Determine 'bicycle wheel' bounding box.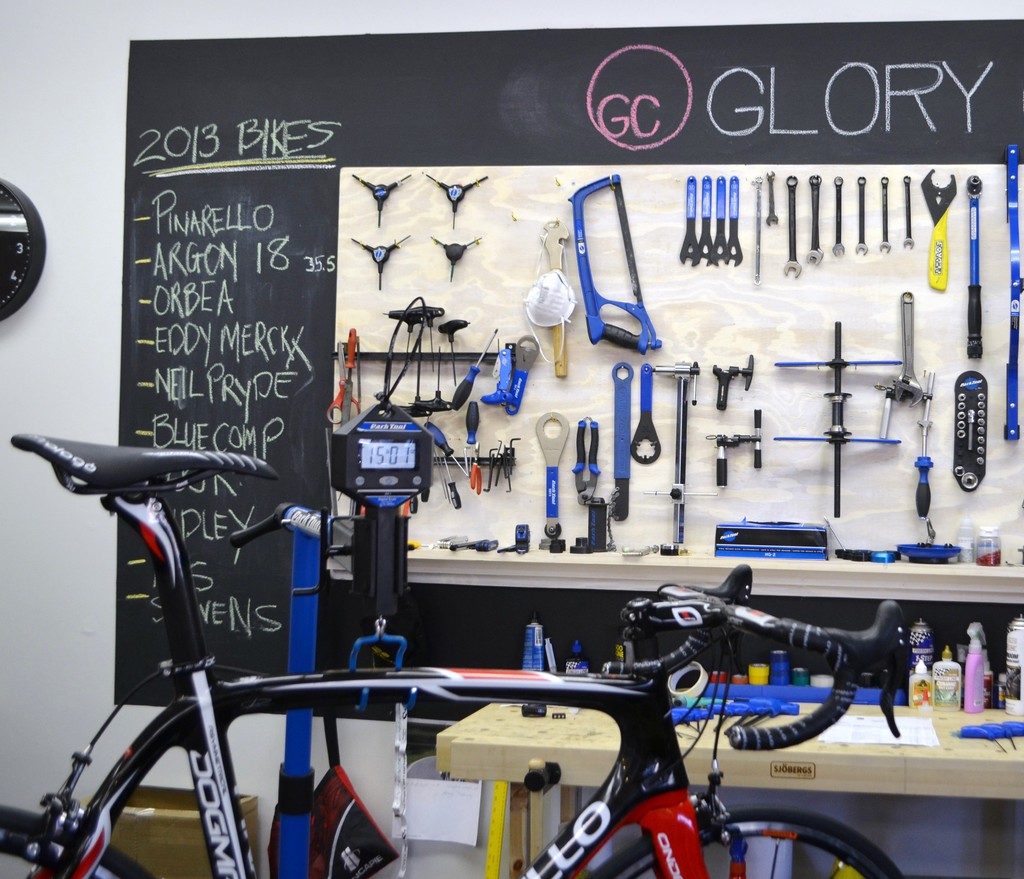
Determined: [0, 807, 165, 878].
